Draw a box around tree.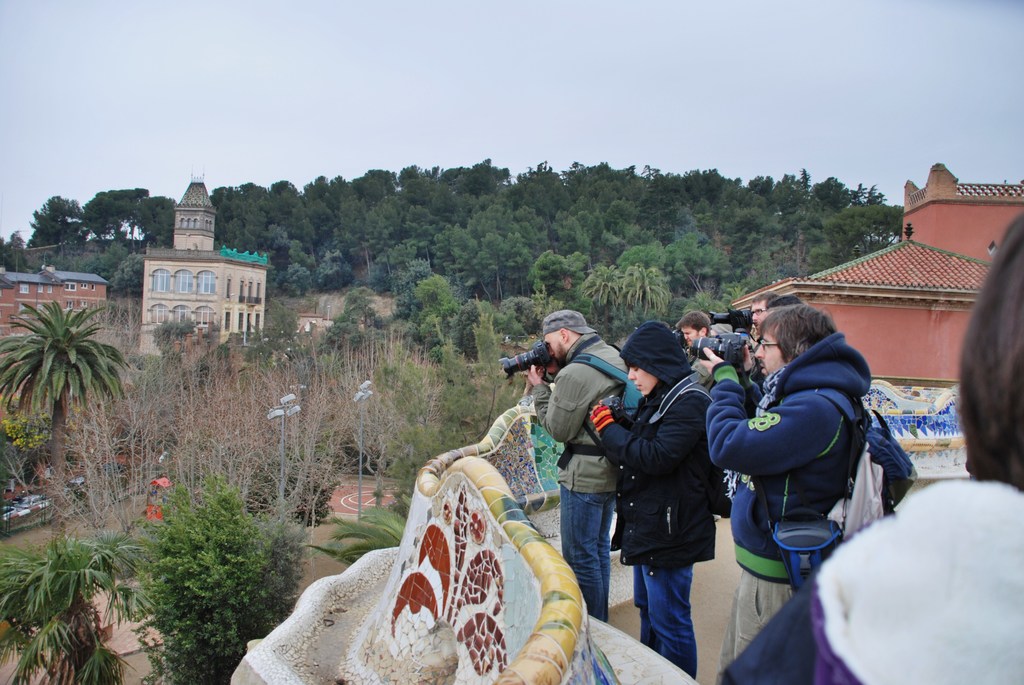
(x1=400, y1=162, x2=470, y2=236).
